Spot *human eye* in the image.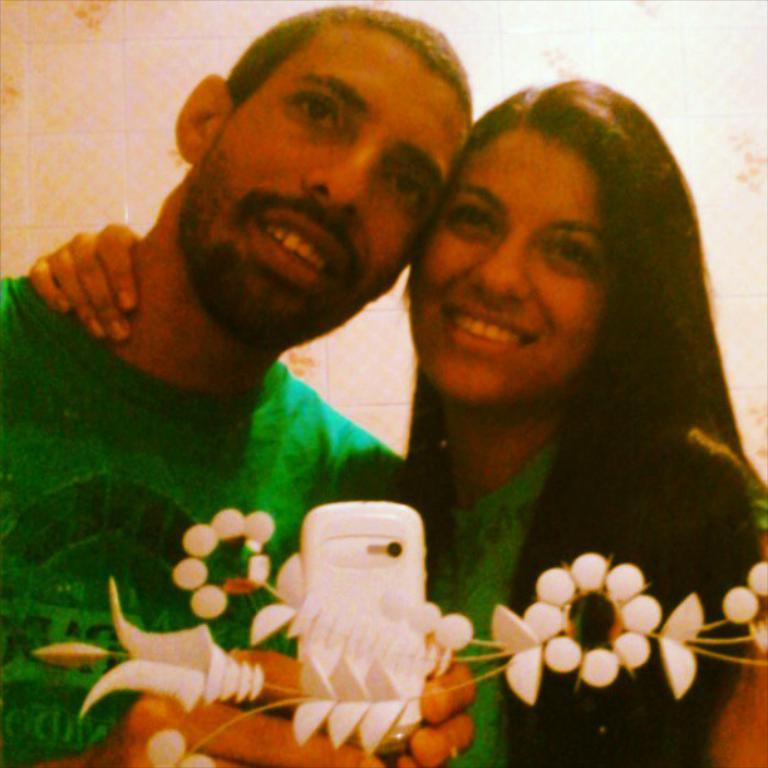
*human eye* found at (281, 100, 340, 134).
